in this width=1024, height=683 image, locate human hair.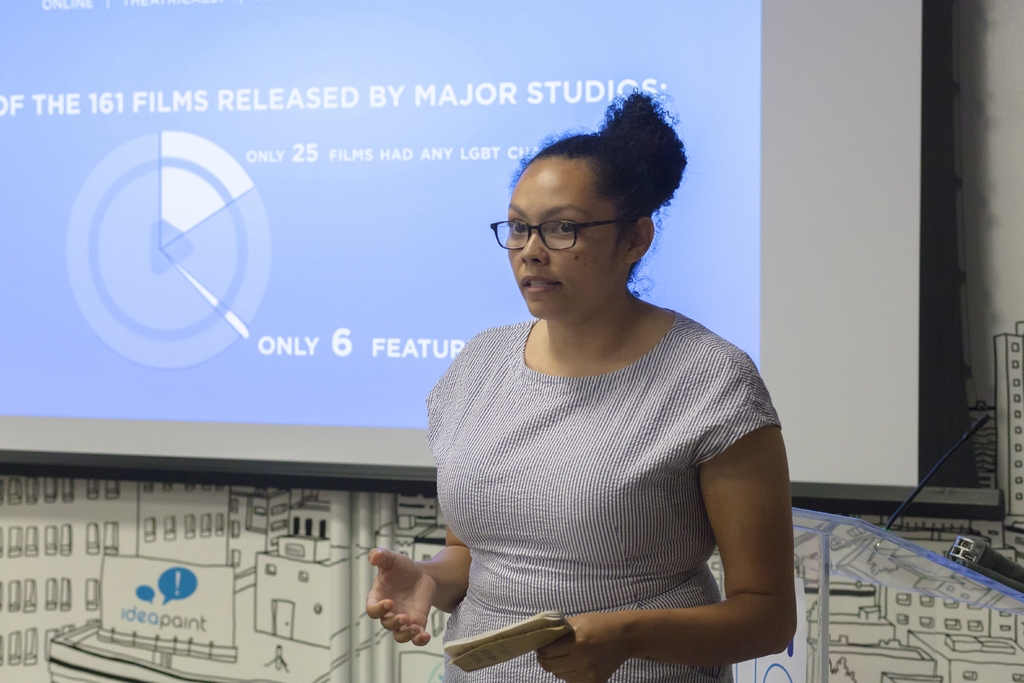
Bounding box: rect(542, 89, 696, 254).
